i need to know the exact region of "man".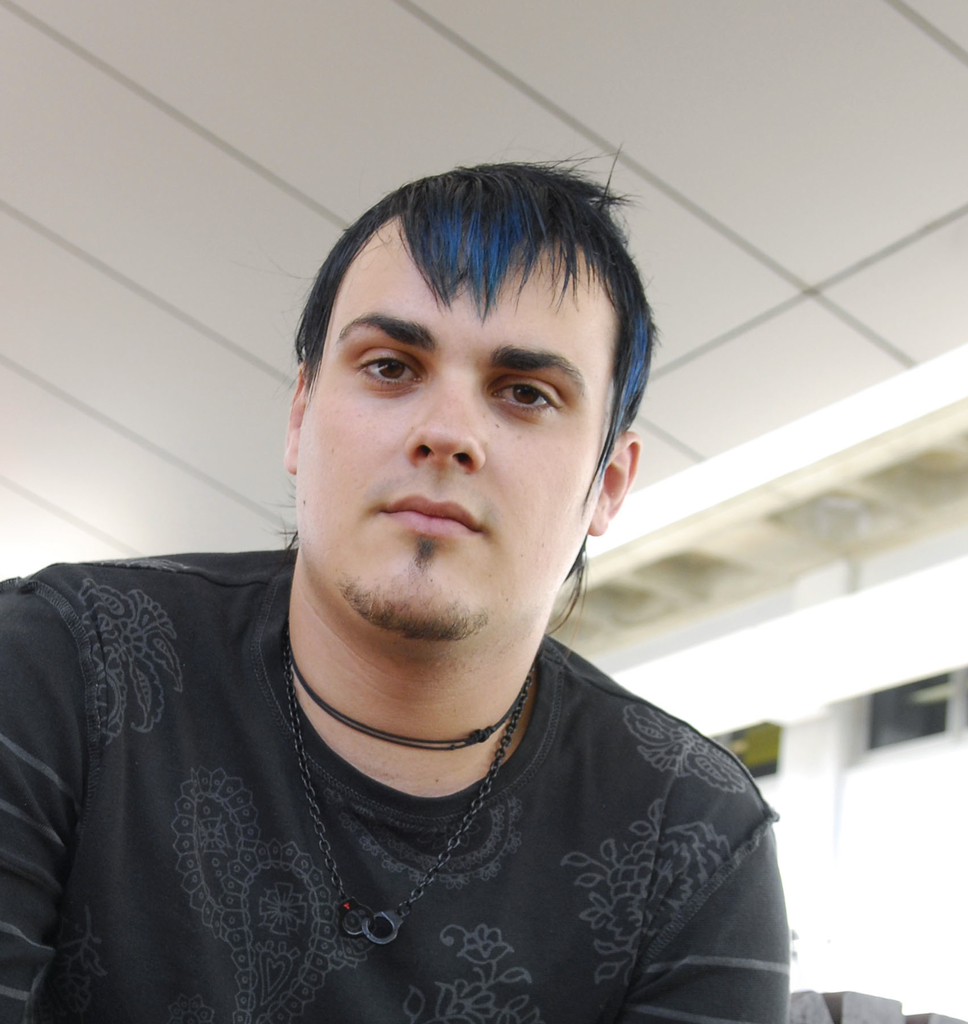
Region: [0,141,883,1012].
